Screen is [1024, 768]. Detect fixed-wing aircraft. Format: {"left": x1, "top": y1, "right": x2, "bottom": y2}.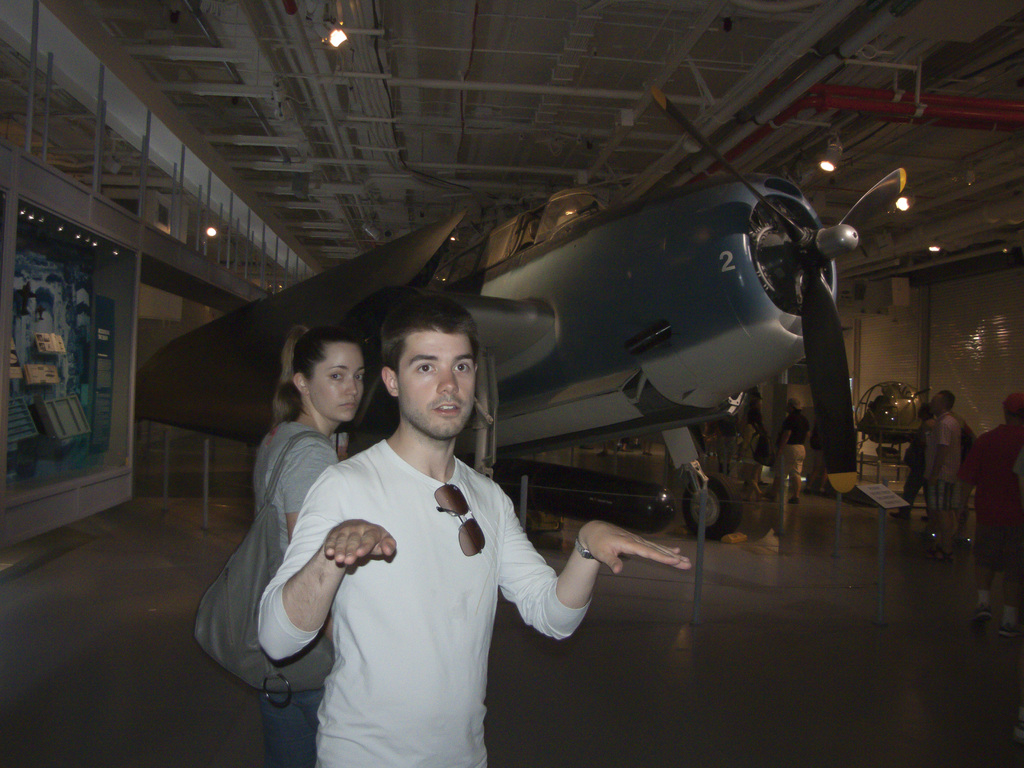
{"left": 134, "top": 79, "right": 907, "bottom": 536}.
